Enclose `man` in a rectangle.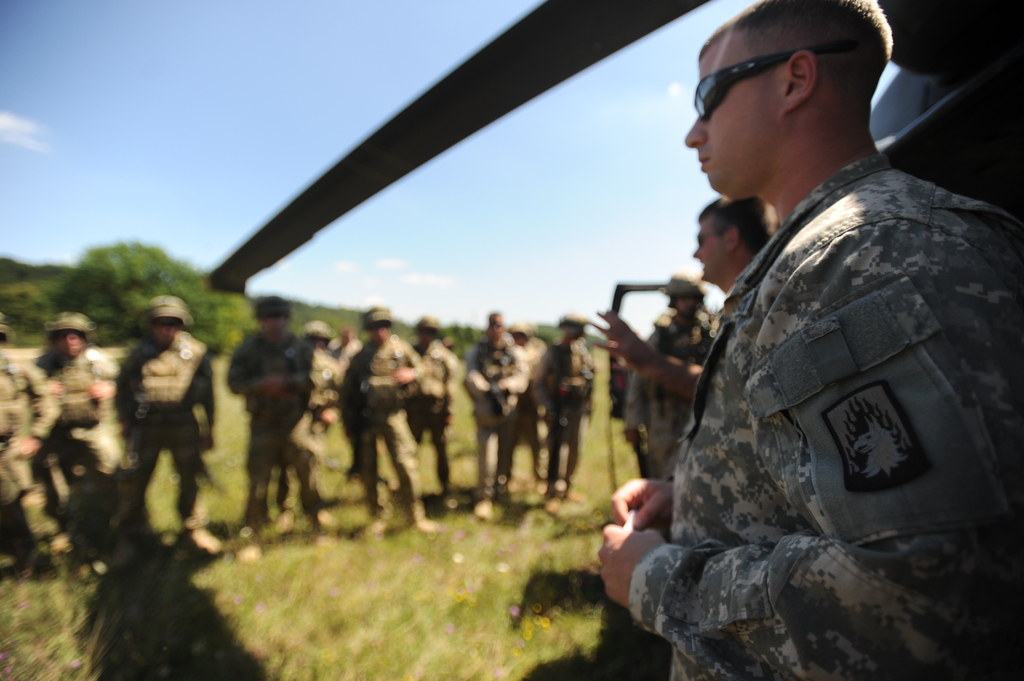
86/300/227/563.
